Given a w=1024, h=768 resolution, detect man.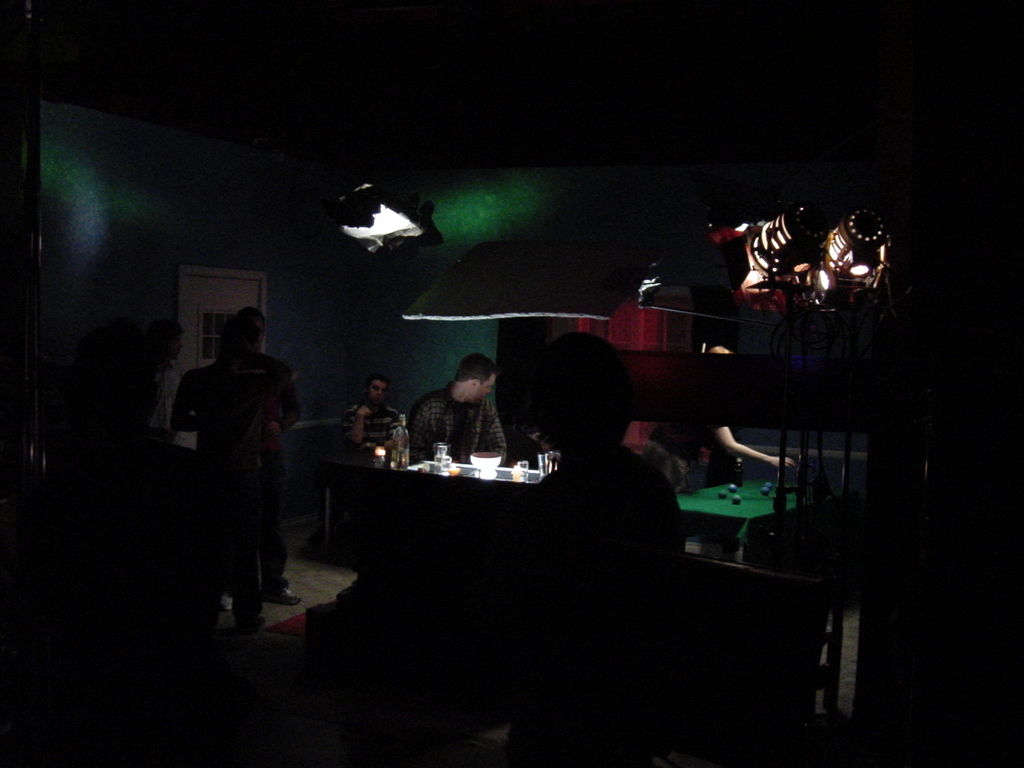
<region>167, 316, 270, 634</region>.
